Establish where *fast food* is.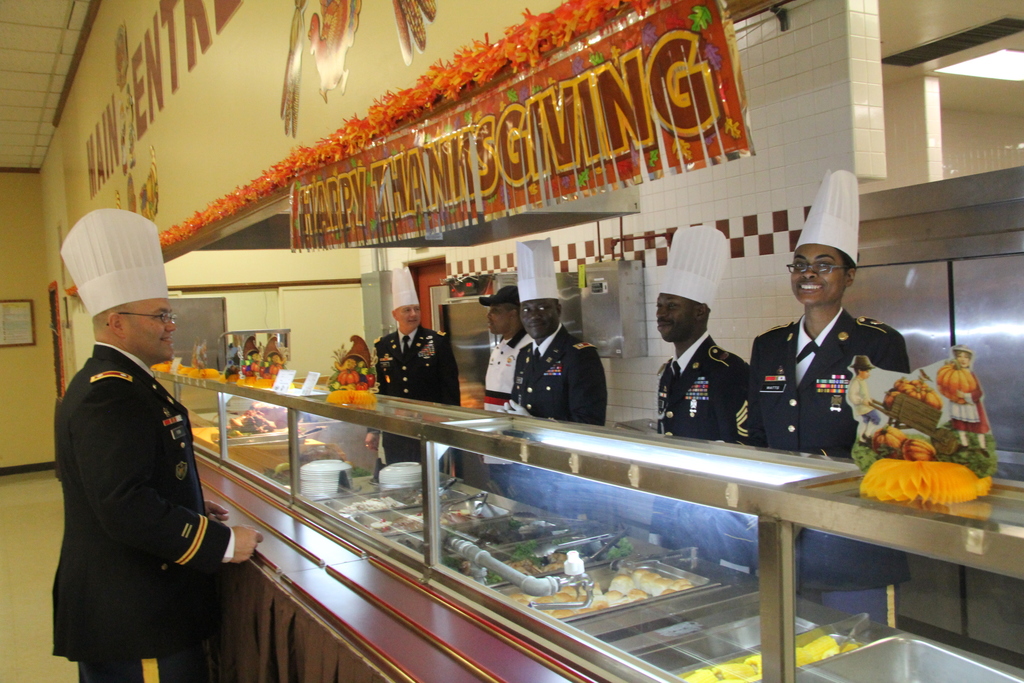
Established at [506, 566, 694, 624].
